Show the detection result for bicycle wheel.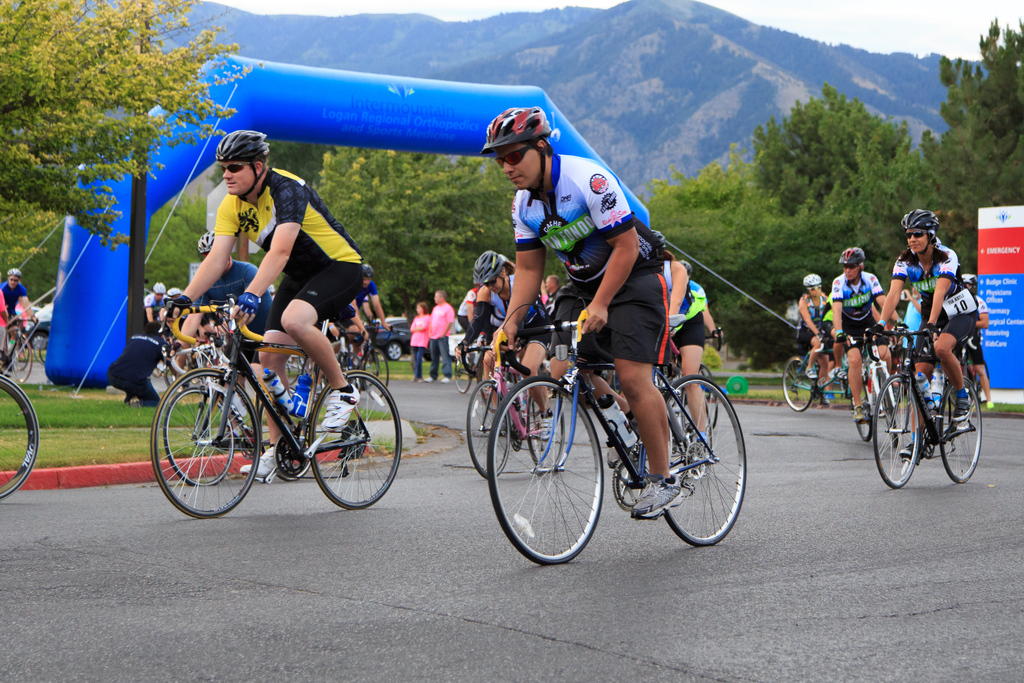
{"x1": 939, "y1": 377, "x2": 979, "y2": 483}.
